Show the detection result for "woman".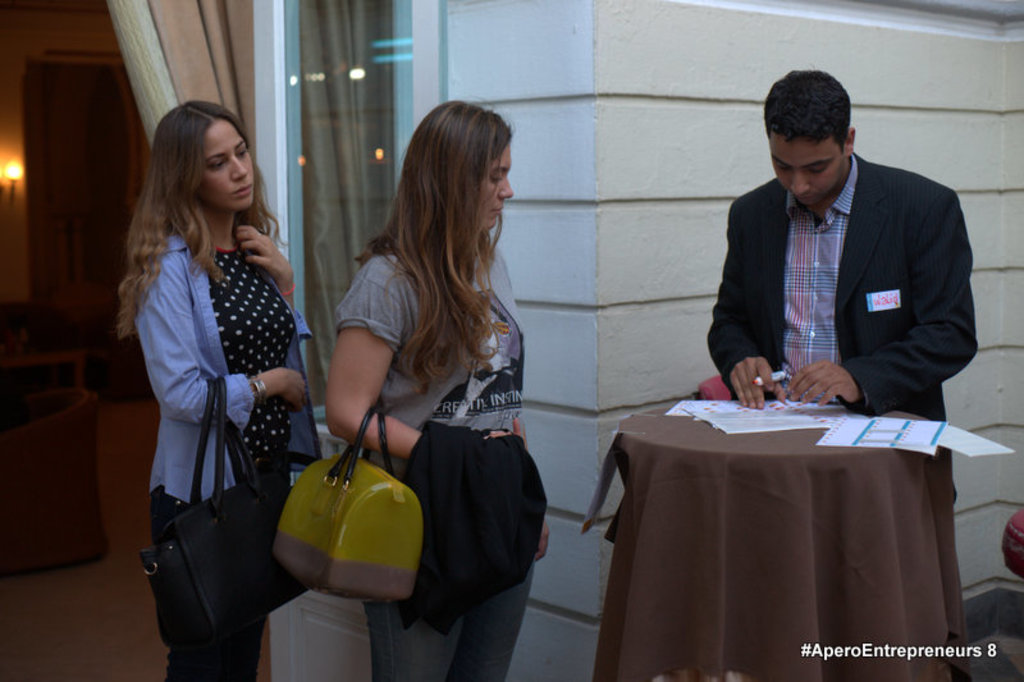
{"left": 326, "top": 96, "right": 557, "bottom": 681}.
